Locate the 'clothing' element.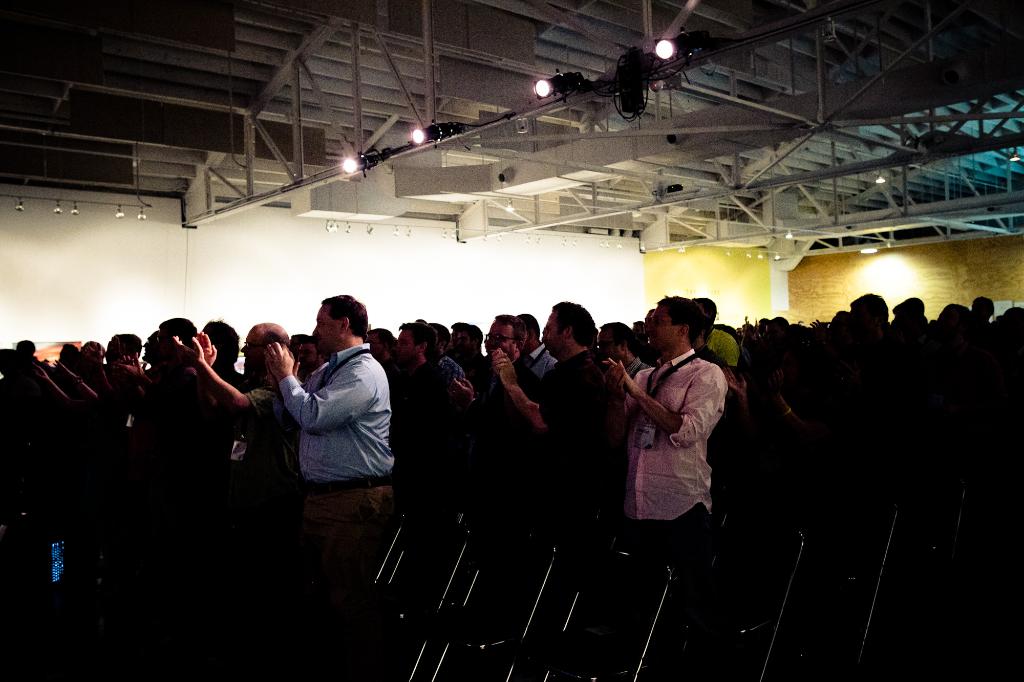
Element bbox: BBox(404, 346, 487, 484).
